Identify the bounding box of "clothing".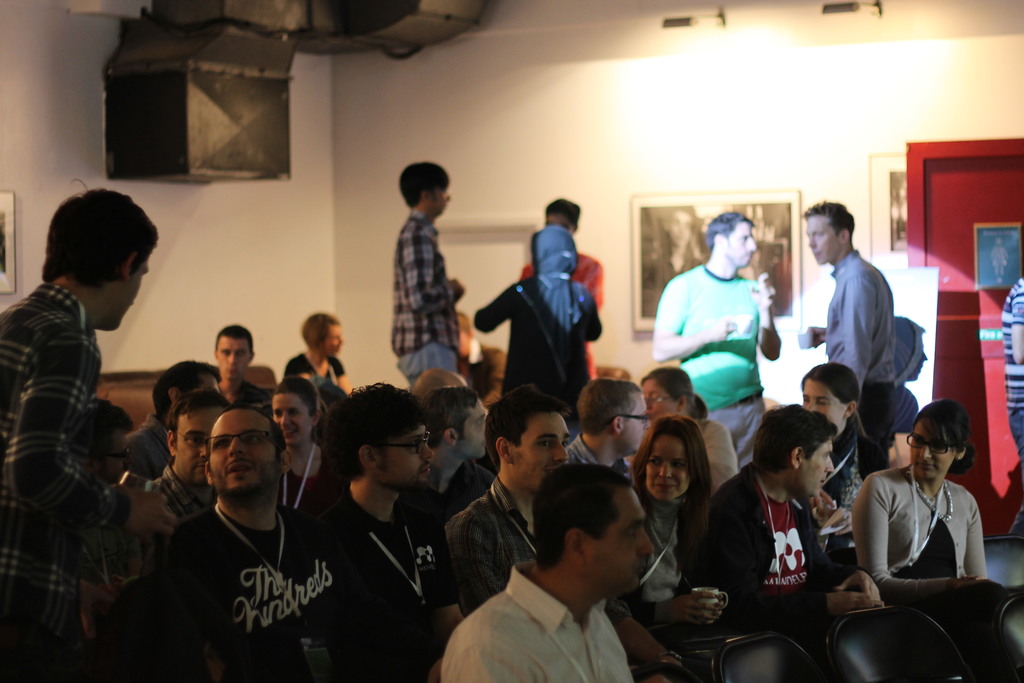
688 457 888 682.
